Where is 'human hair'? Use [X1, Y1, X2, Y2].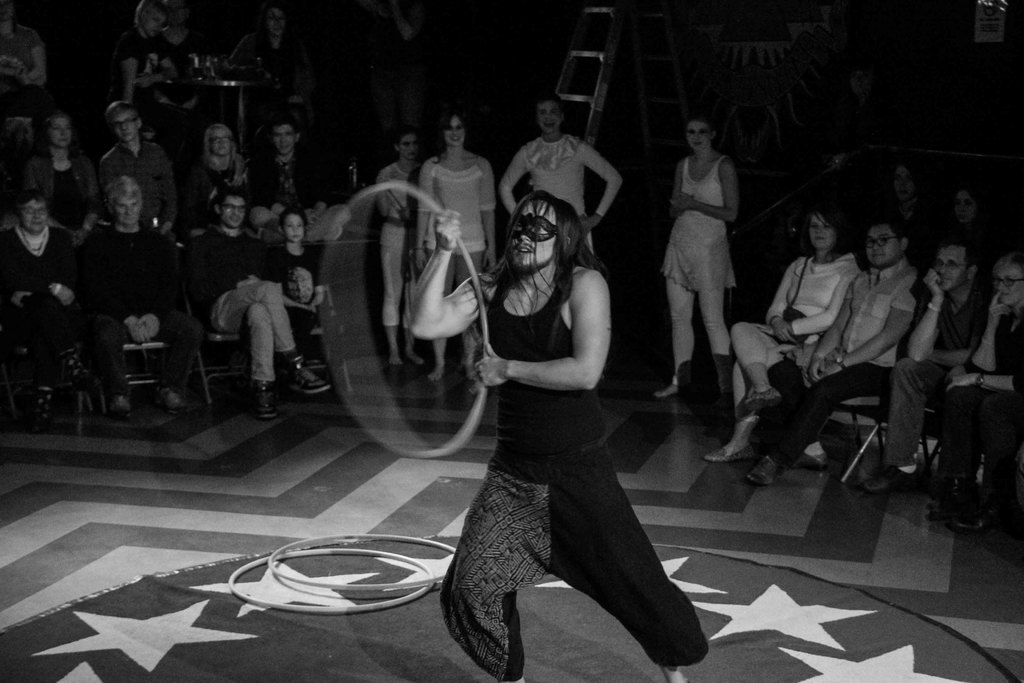
[800, 207, 854, 261].
